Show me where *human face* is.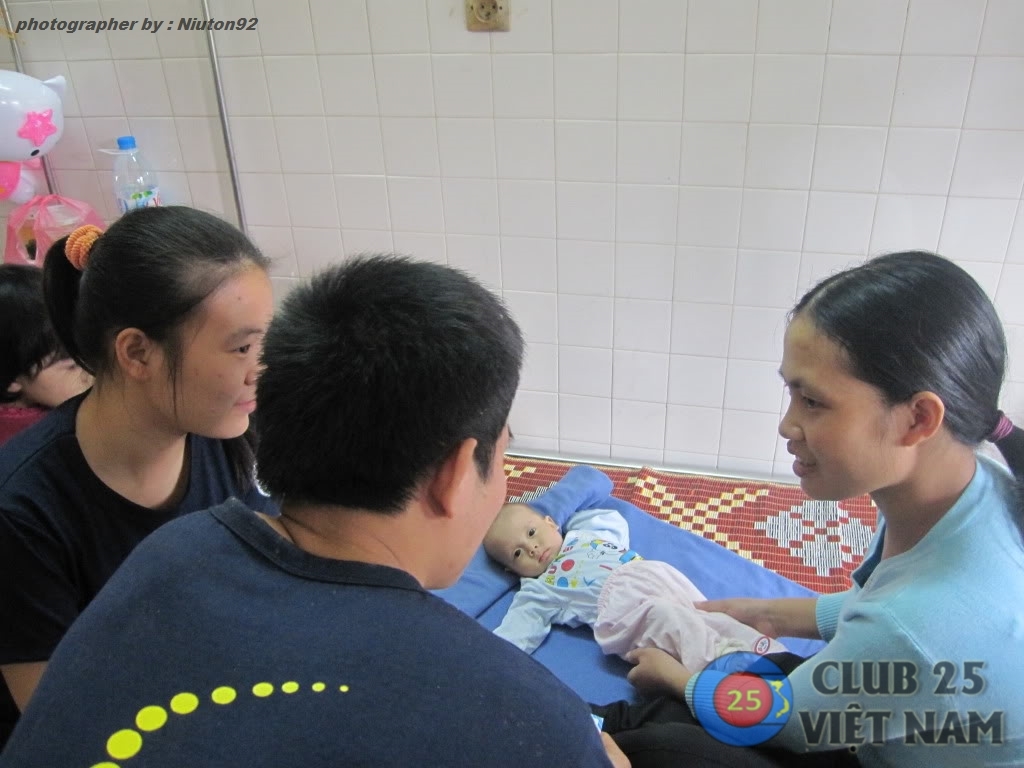
*human face* is at BBox(777, 313, 907, 496).
